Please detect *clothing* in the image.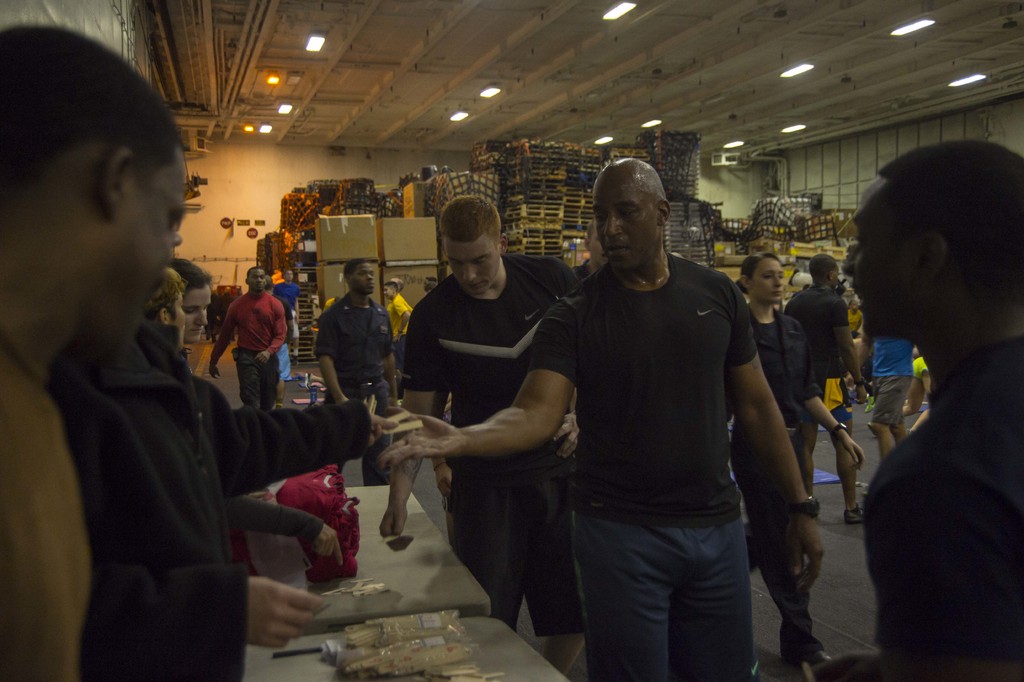
311, 292, 397, 484.
